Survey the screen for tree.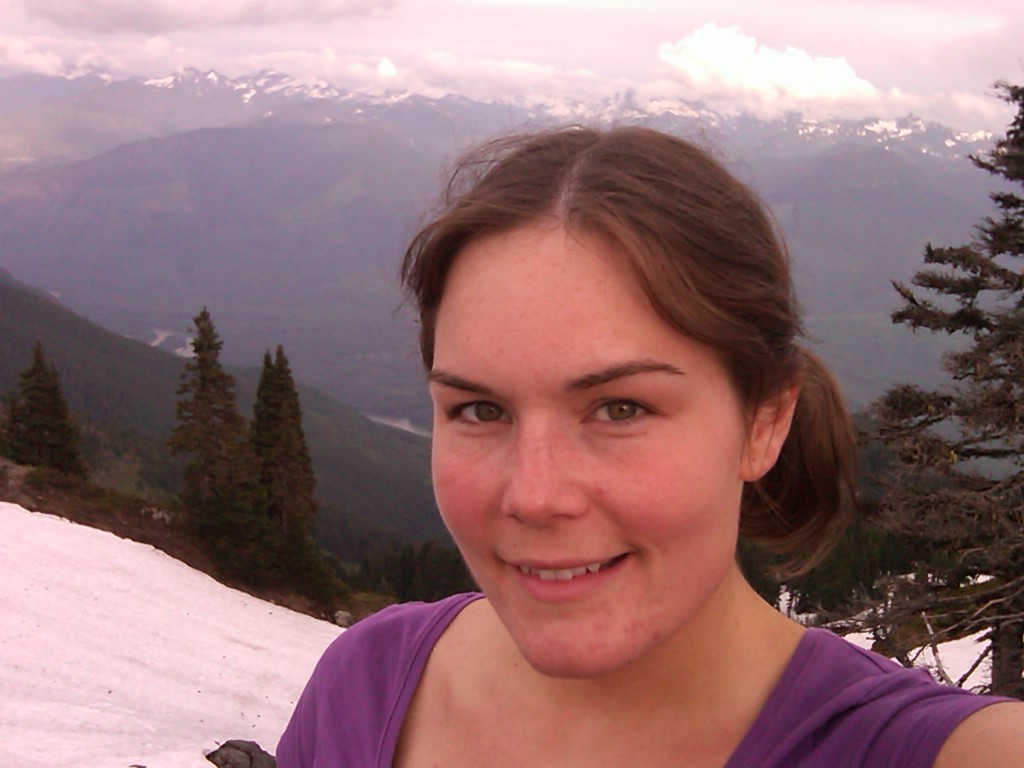
Survey found: Rect(245, 351, 344, 618).
